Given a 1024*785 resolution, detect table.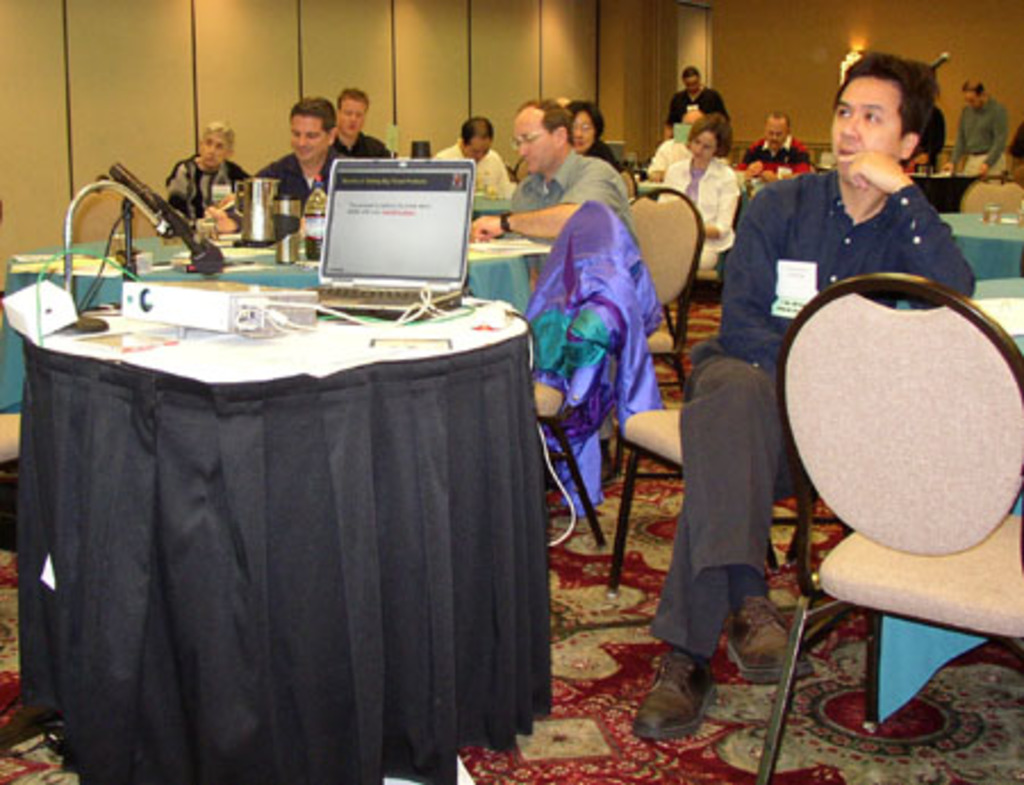
locate(953, 200, 1022, 278).
